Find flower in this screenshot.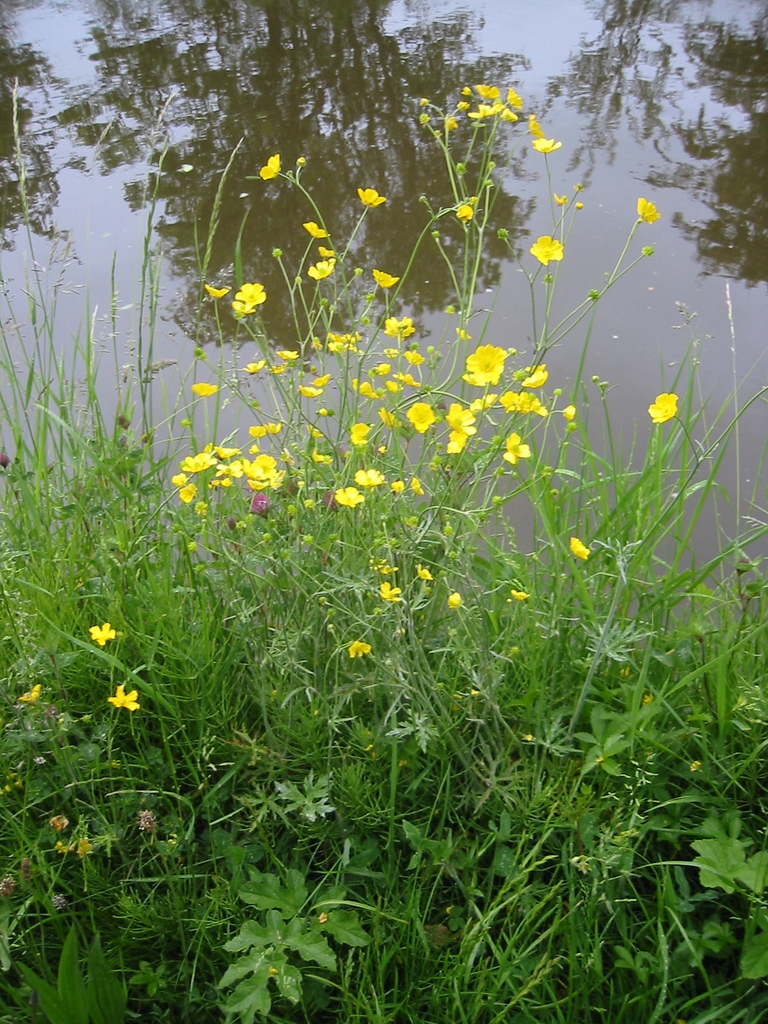
The bounding box for flower is {"left": 332, "top": 479, "right": 372, "bottom": 511}.
